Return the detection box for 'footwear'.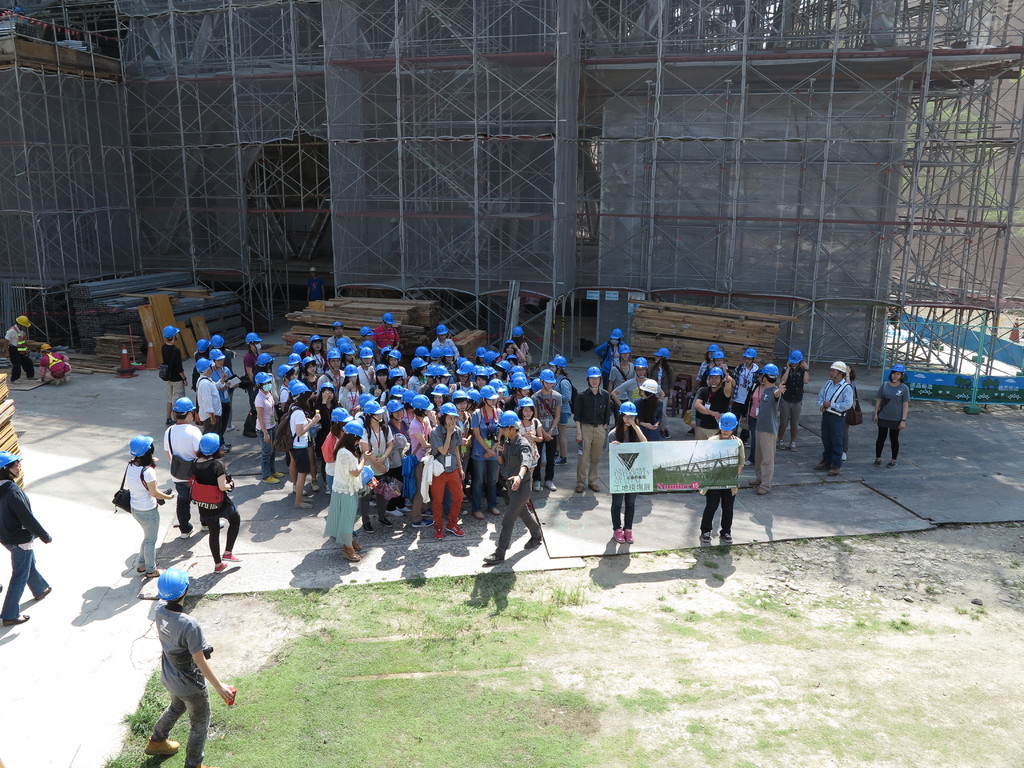
312, 477, 331, 494.
